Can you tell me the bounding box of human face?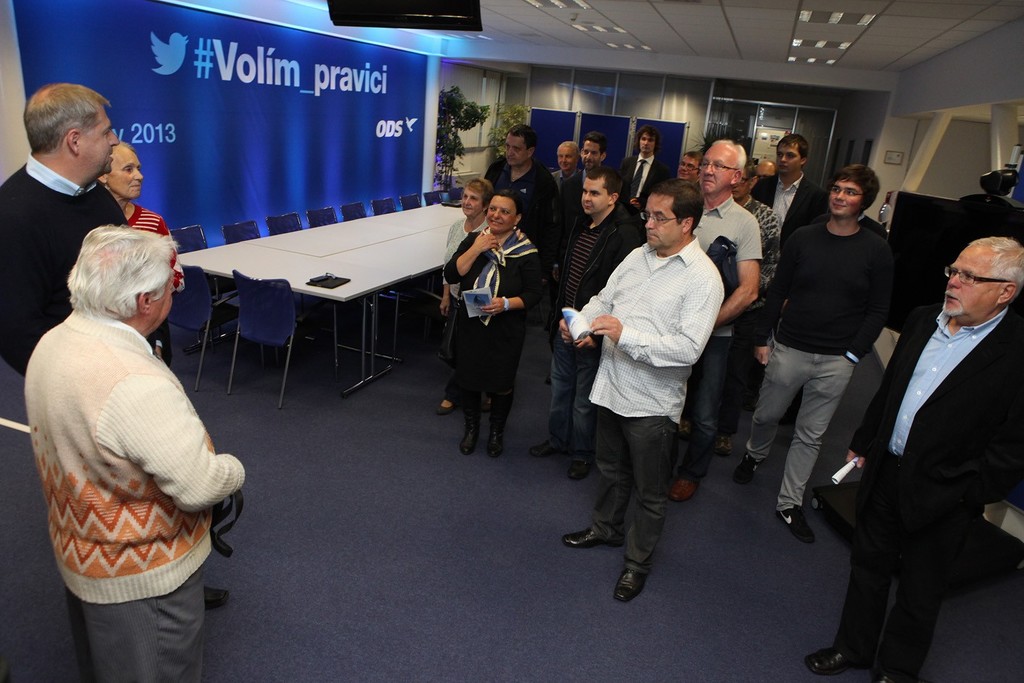
select_region(943, 248, 1002, 324).
